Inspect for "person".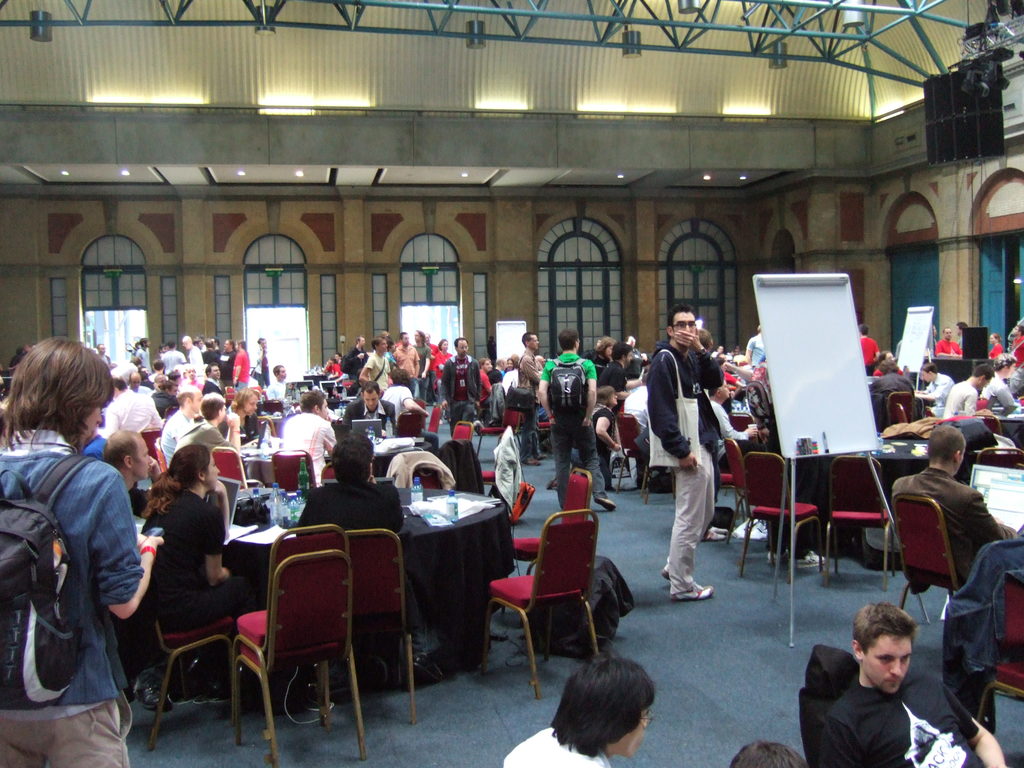
Inspection: 250:337:268:391.
